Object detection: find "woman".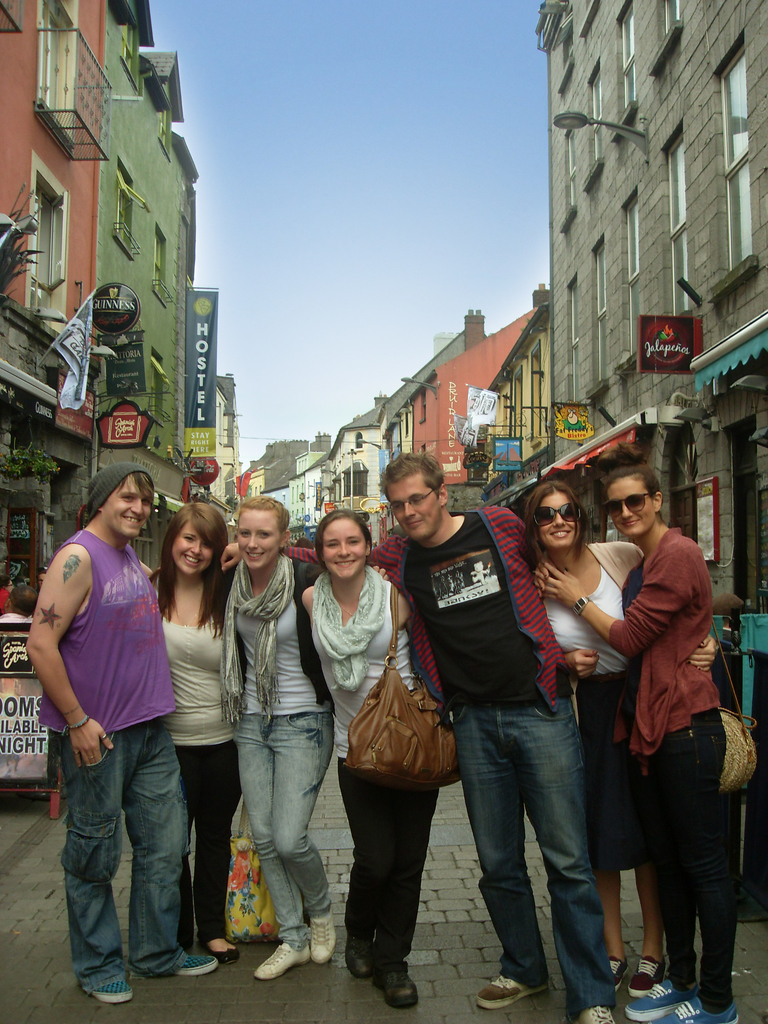
bbox=[212, 478, 333, 986].
